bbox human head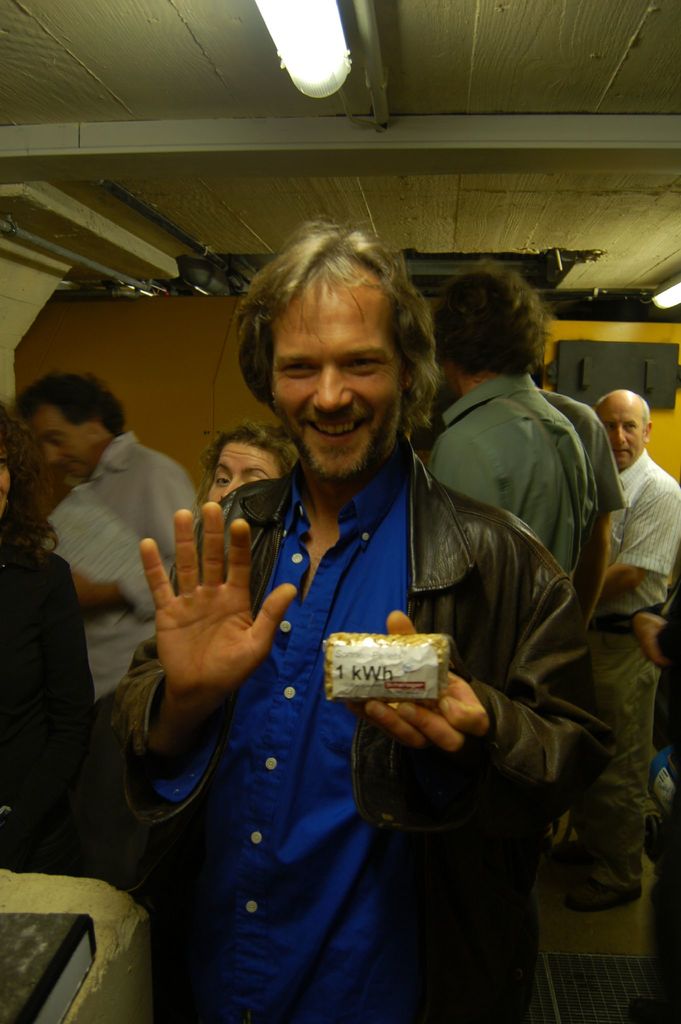
x1=234, y1=217, x2=441, y2=497
